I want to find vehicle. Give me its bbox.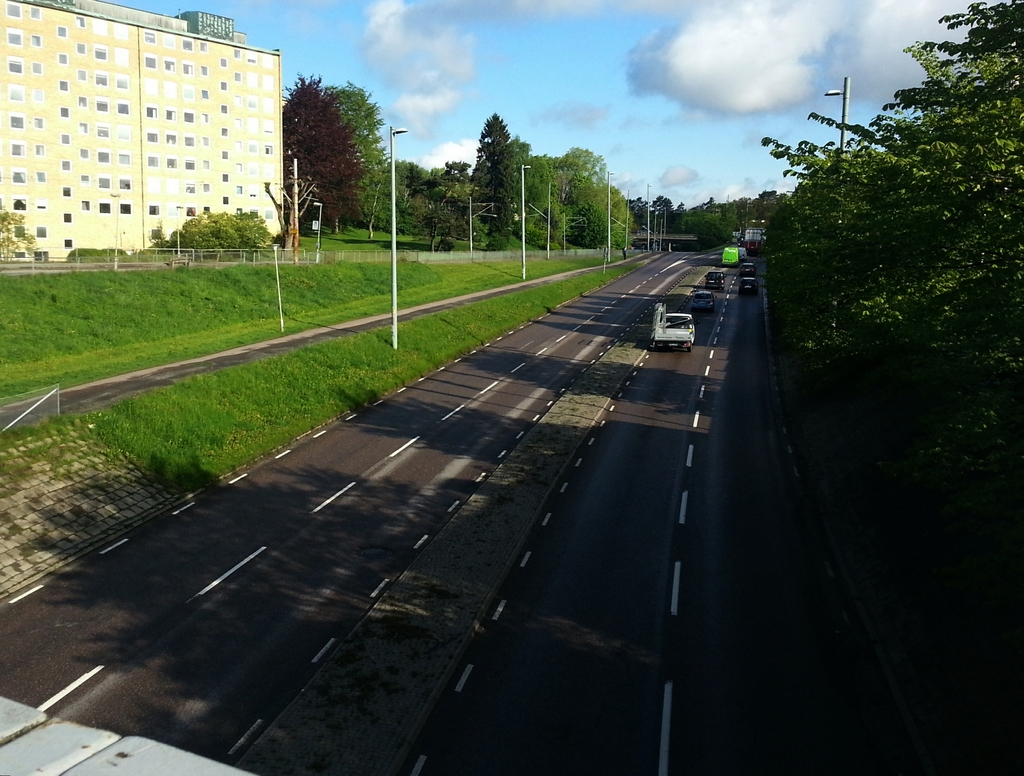
<region>653, 306, 699, 350</region>.
